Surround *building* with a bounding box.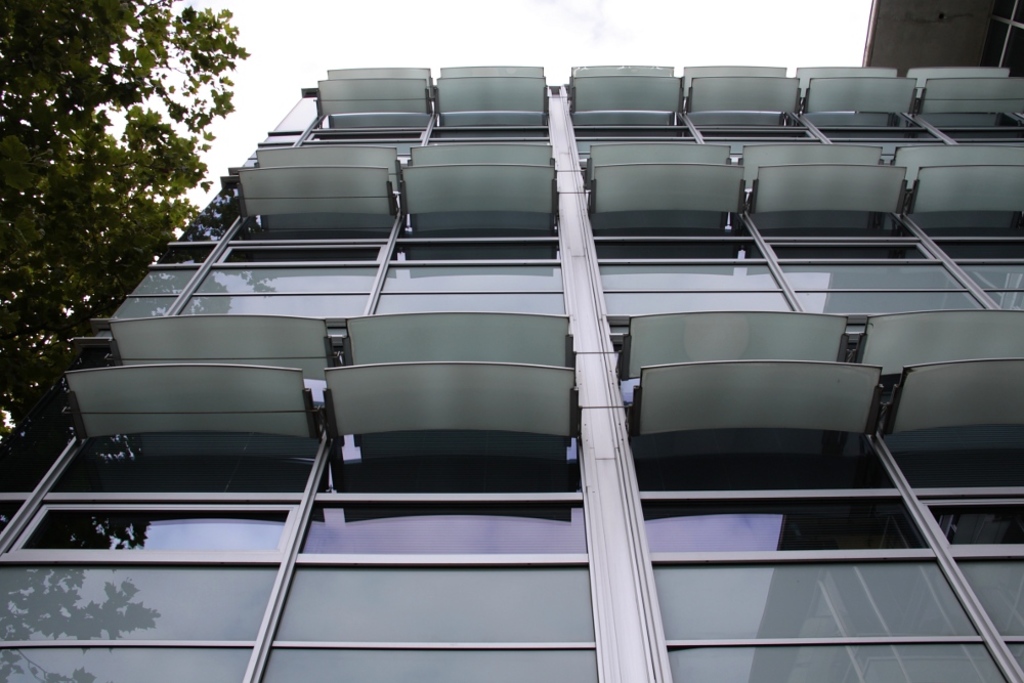
0, 0, 1023, 682.
